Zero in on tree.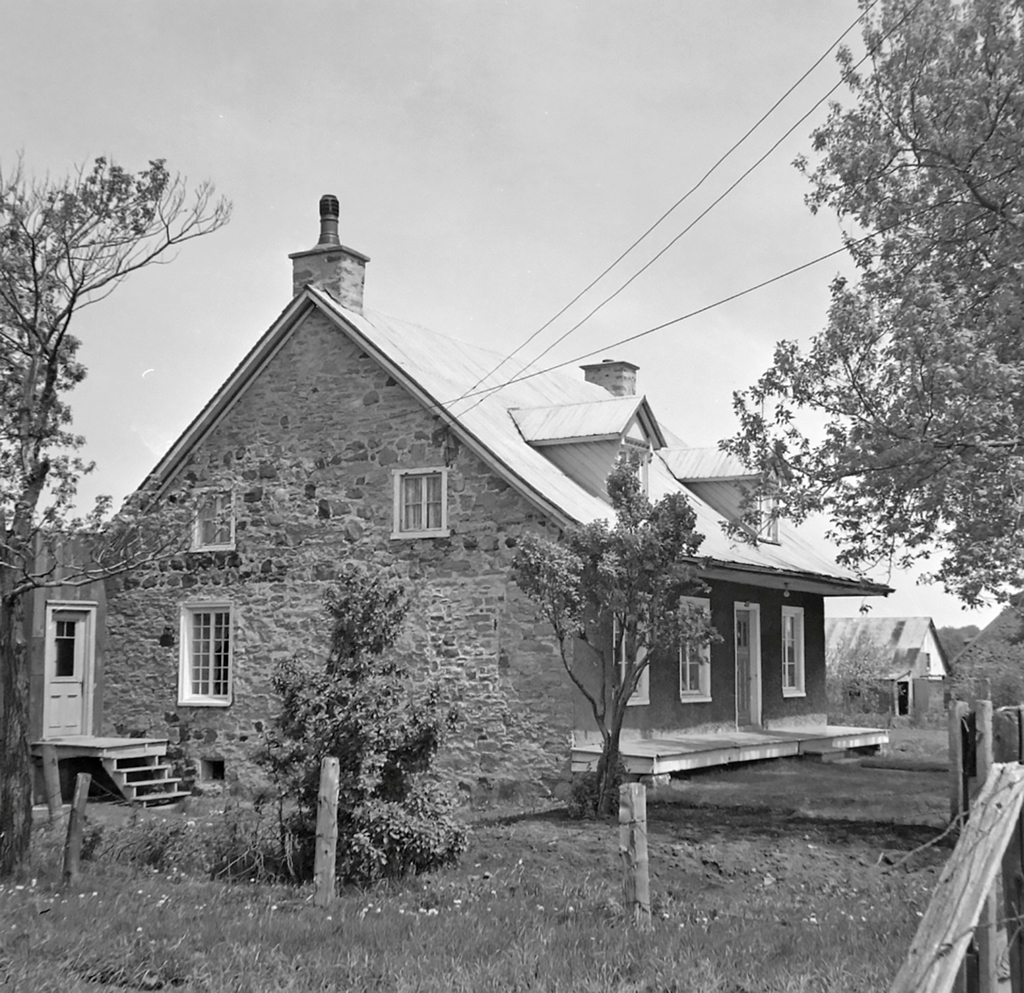
Zeroed in: 238 534 537 878.
